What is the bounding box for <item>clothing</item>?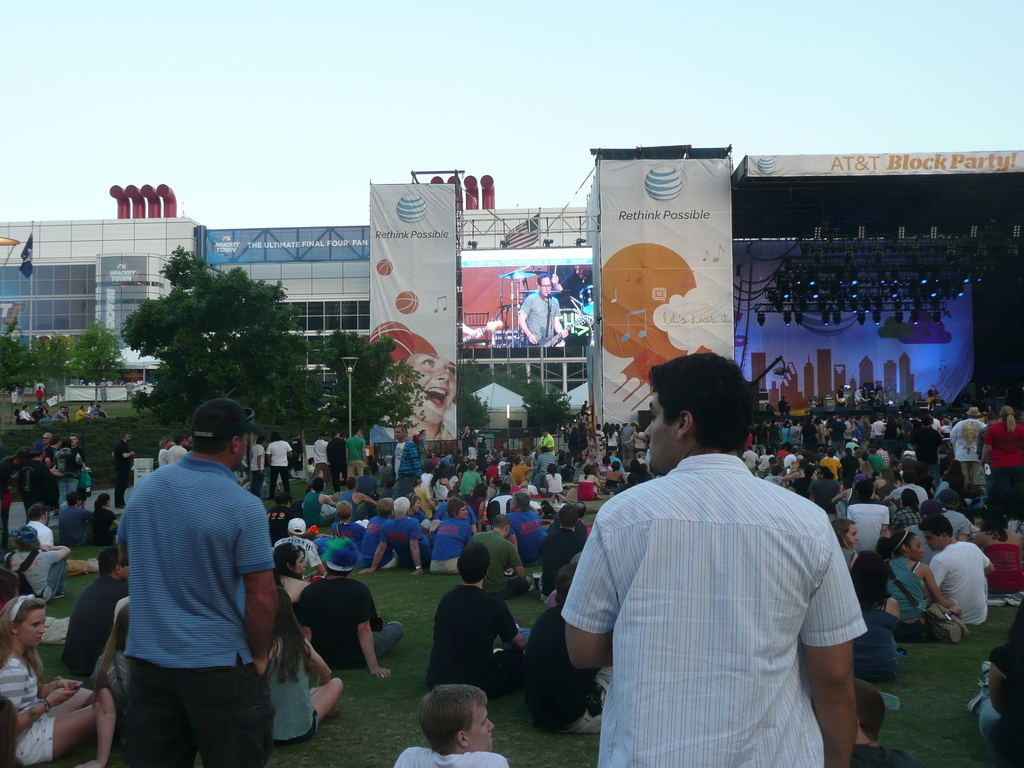
bbox(330, 527, 370, 557).
